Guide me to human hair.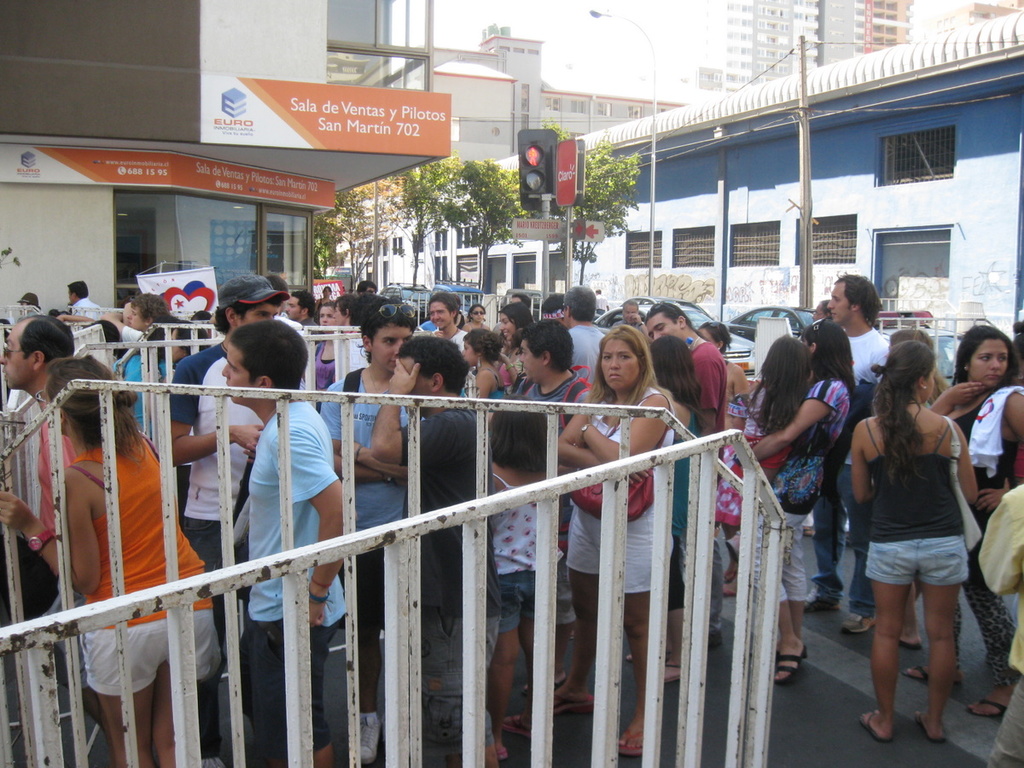
Guidance: crop(490, 410, 549, 481).
